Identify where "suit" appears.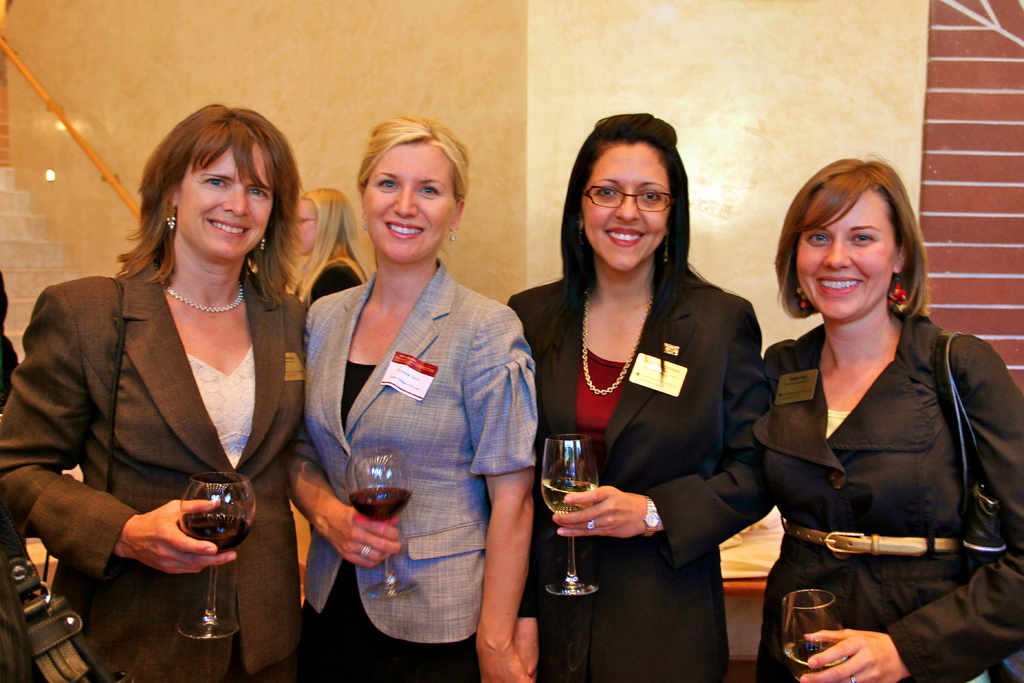
Appears at 26, 197, 303, 636.
